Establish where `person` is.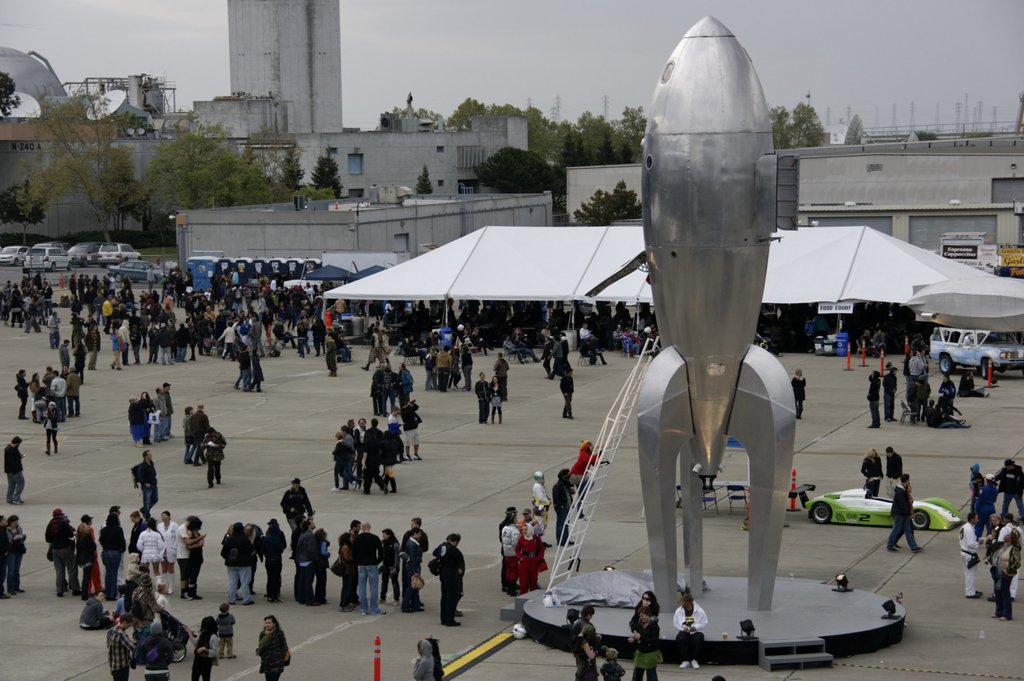
Established at <bbox>372, 361, 381, 413</bbox>.
